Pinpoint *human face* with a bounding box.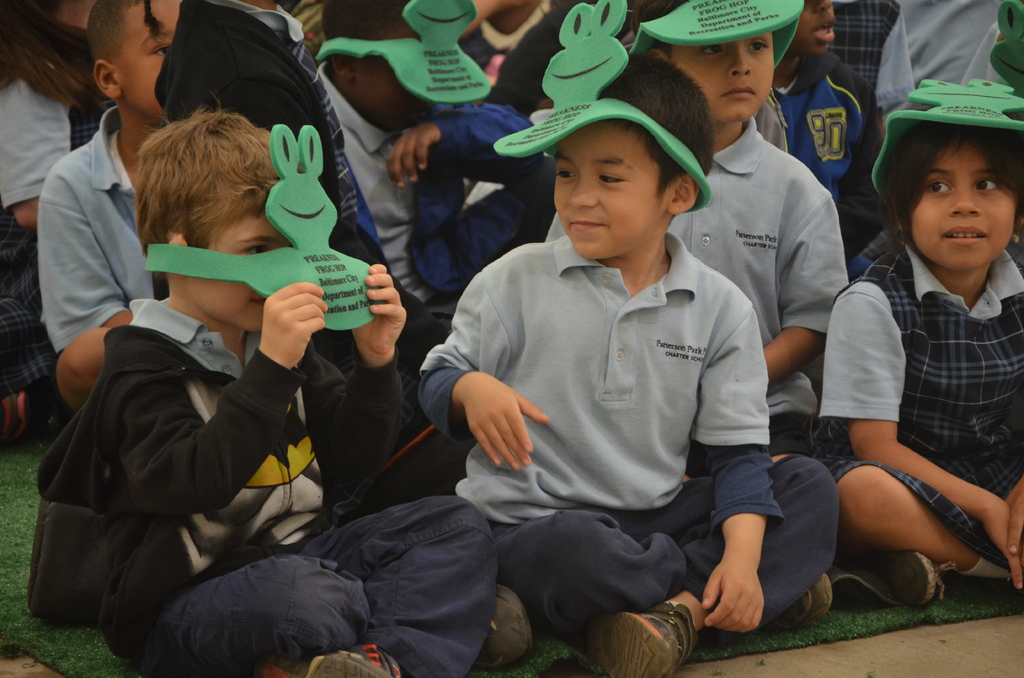
detection(358, 24, 431, 129).
